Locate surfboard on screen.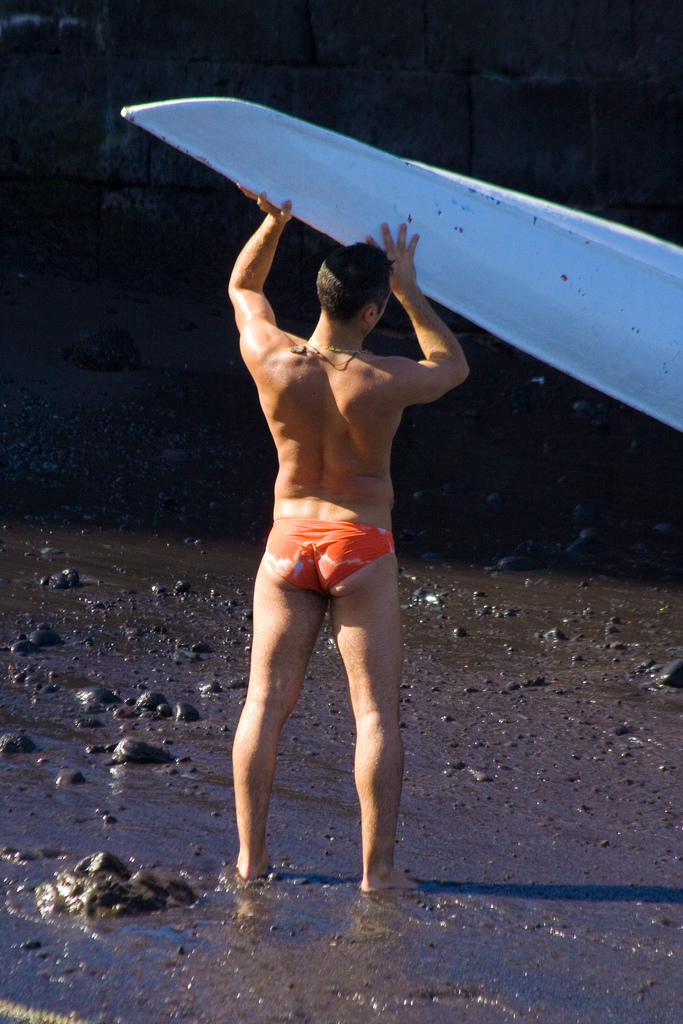
On screen at 115/93/682/438.
